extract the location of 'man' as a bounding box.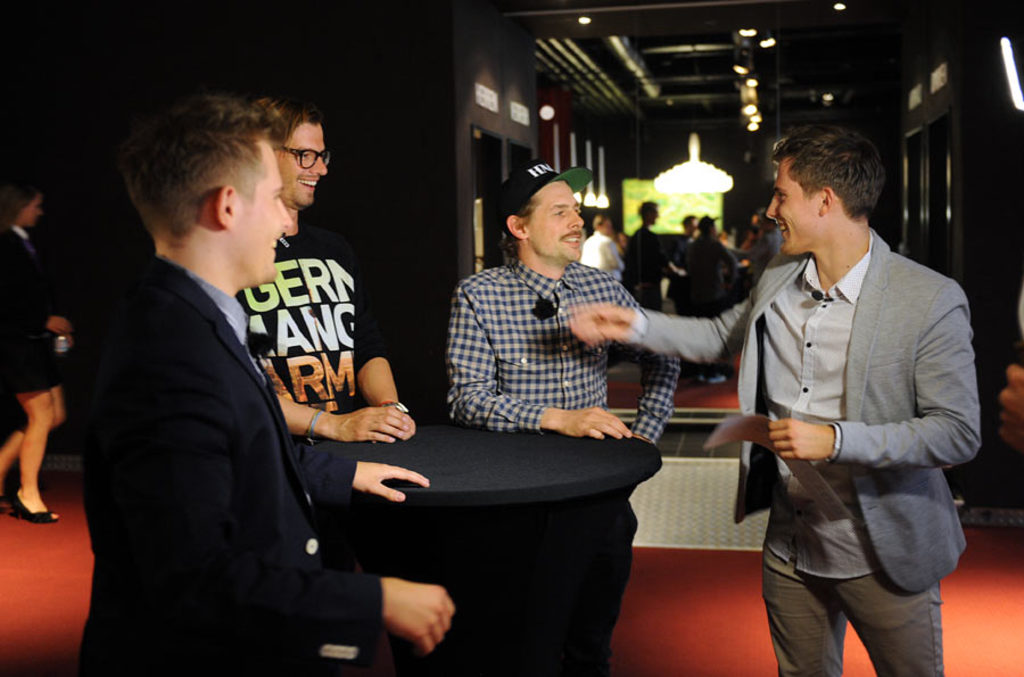
box=[569, 125, 978, 676].
